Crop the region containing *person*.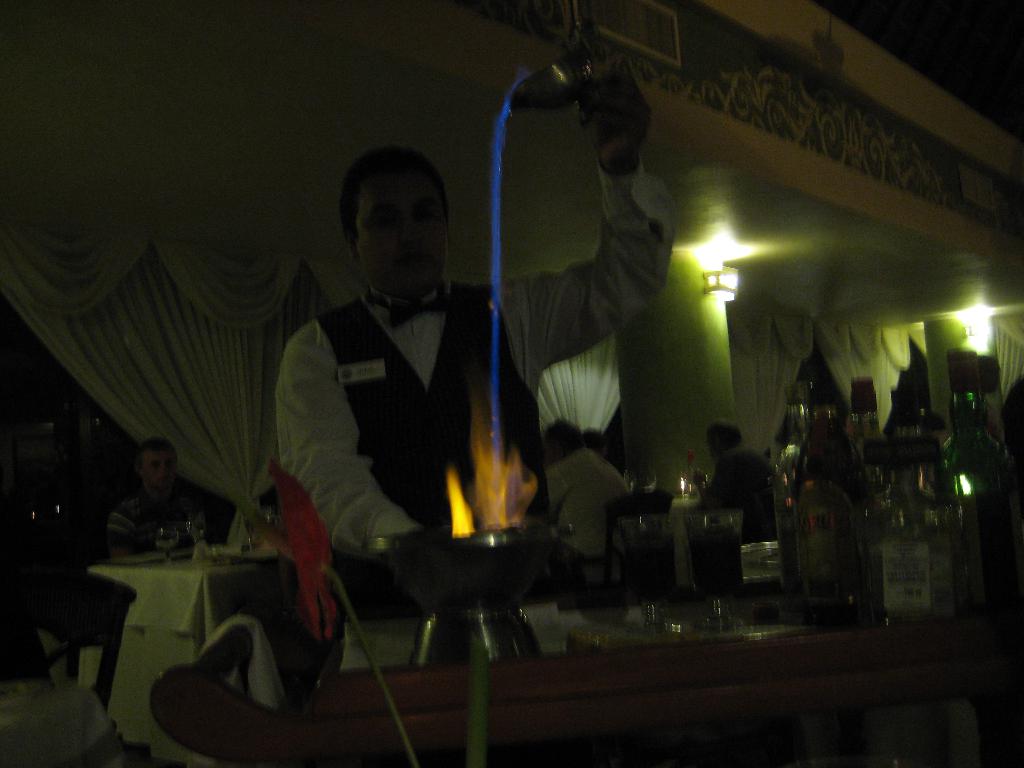
Crop region: [x1=538, y1=422, x2=625, y2=561].
